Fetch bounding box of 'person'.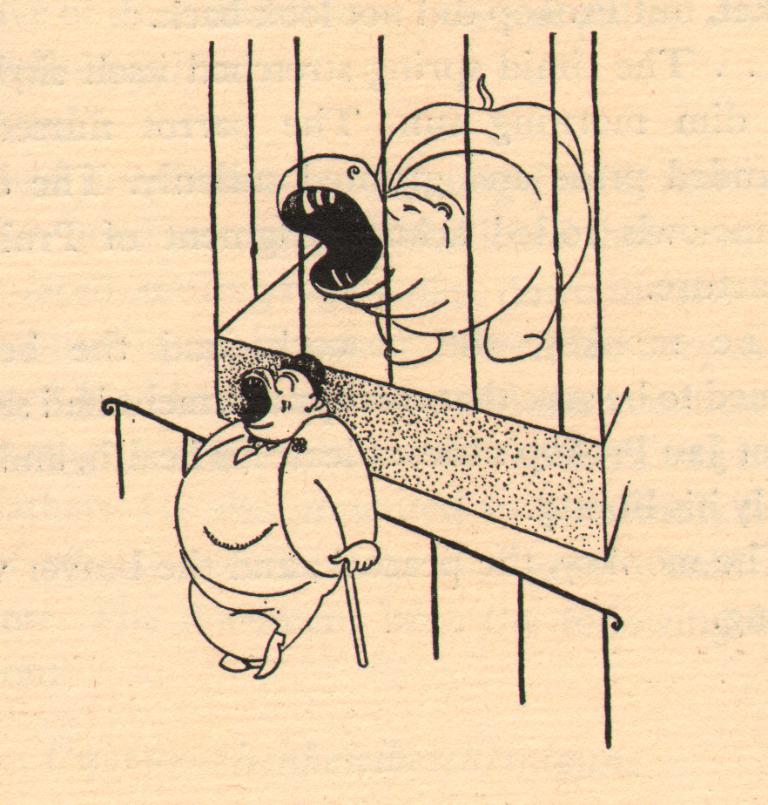
Bbox: l=118, t=328, r=375, b=677.
